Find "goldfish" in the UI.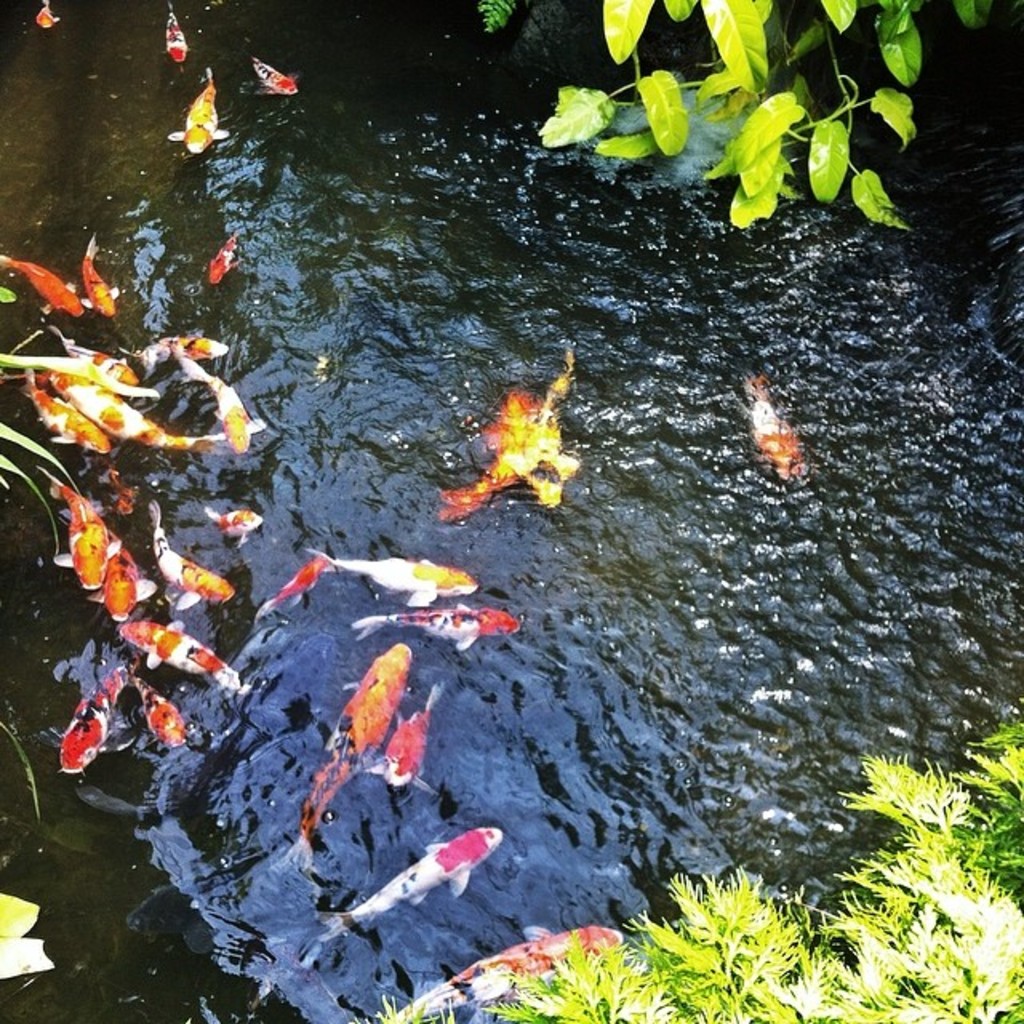
UI element at [34, 0, 59, 32].
